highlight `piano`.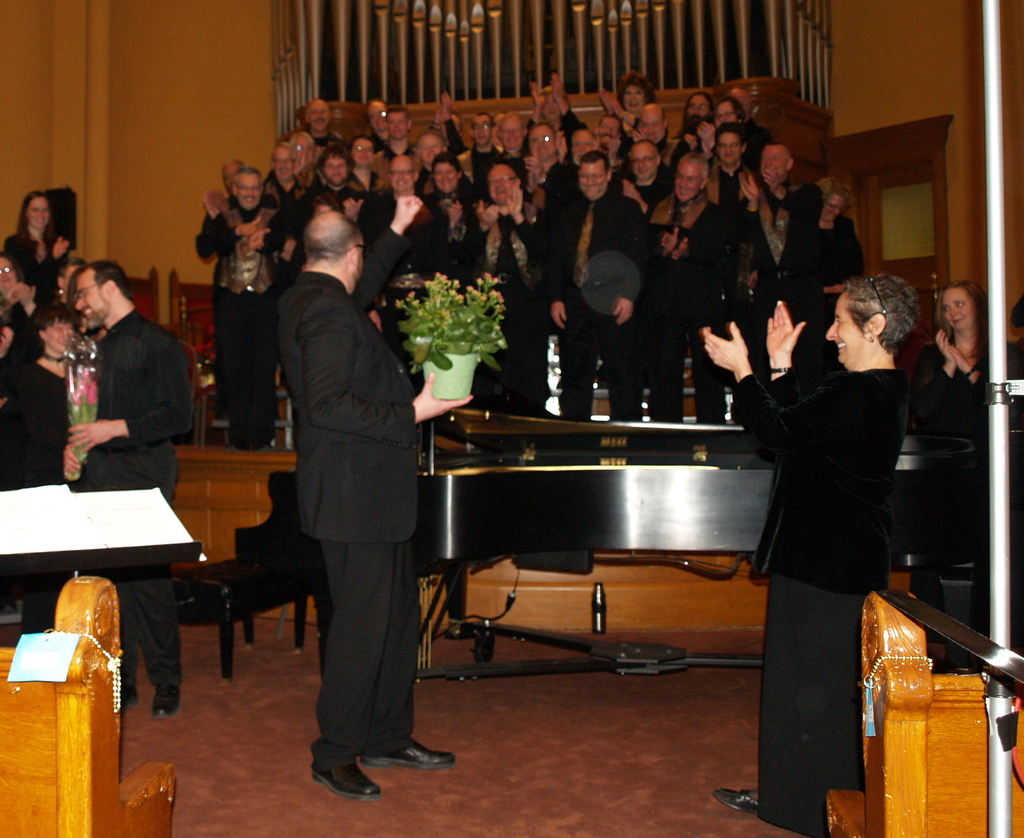
Highlighted region: 414:410:985:697.
